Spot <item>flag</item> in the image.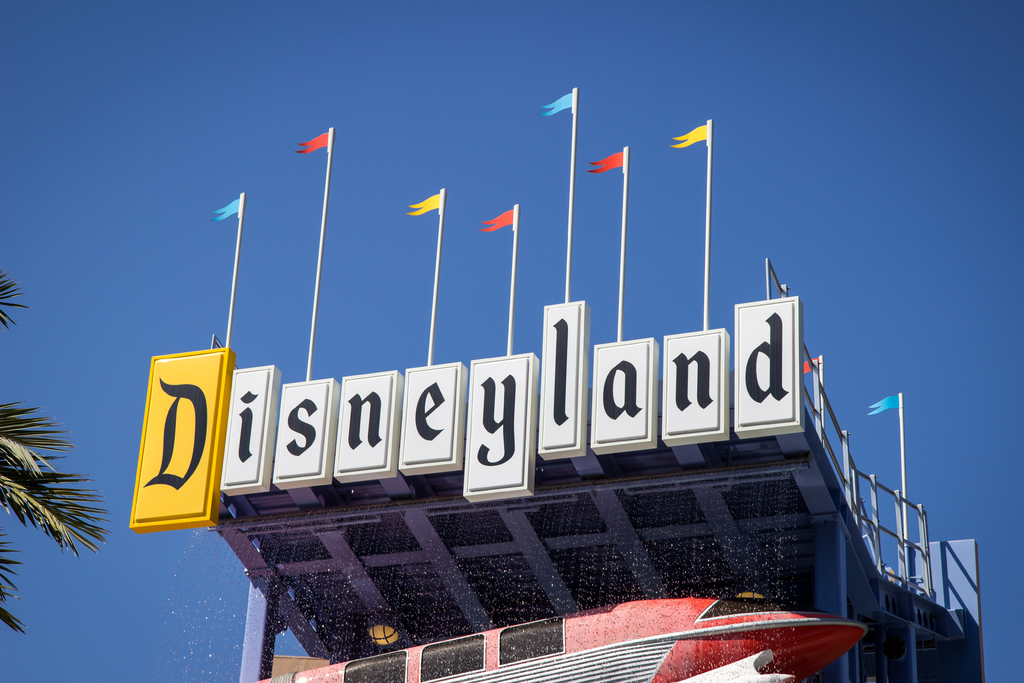
<item>flag</item> found at box(588, 151, 632, 176).
